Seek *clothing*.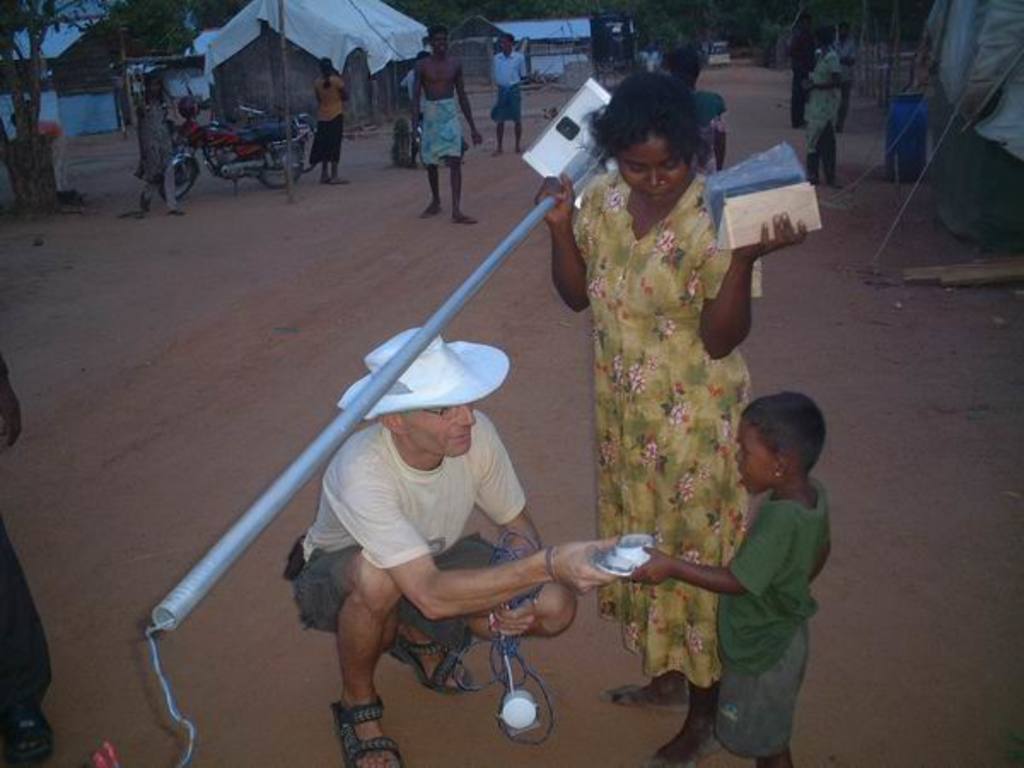
<box>492,53,524,126</box>.
